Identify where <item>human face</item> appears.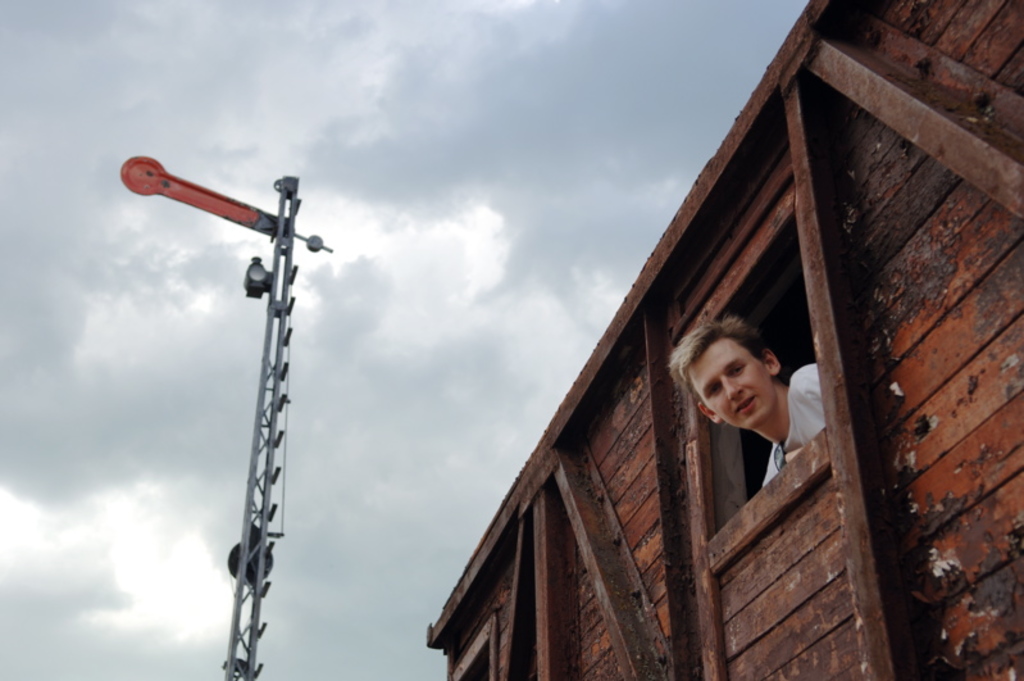
Appears at (x1=686, y1=339, x2=778, y2=428).
